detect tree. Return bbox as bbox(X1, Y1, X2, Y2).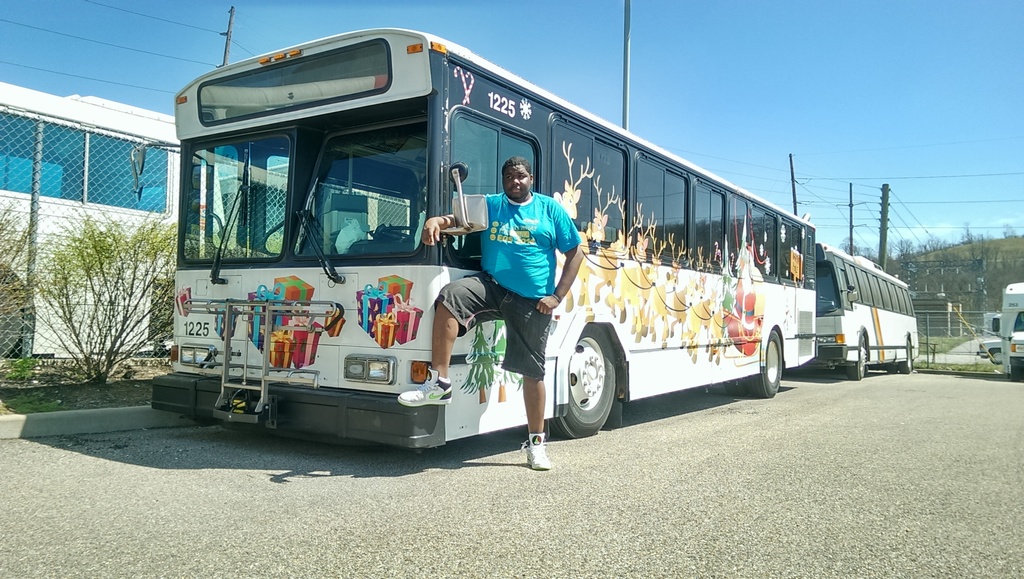
bbox(28, 213, 233, 381).
